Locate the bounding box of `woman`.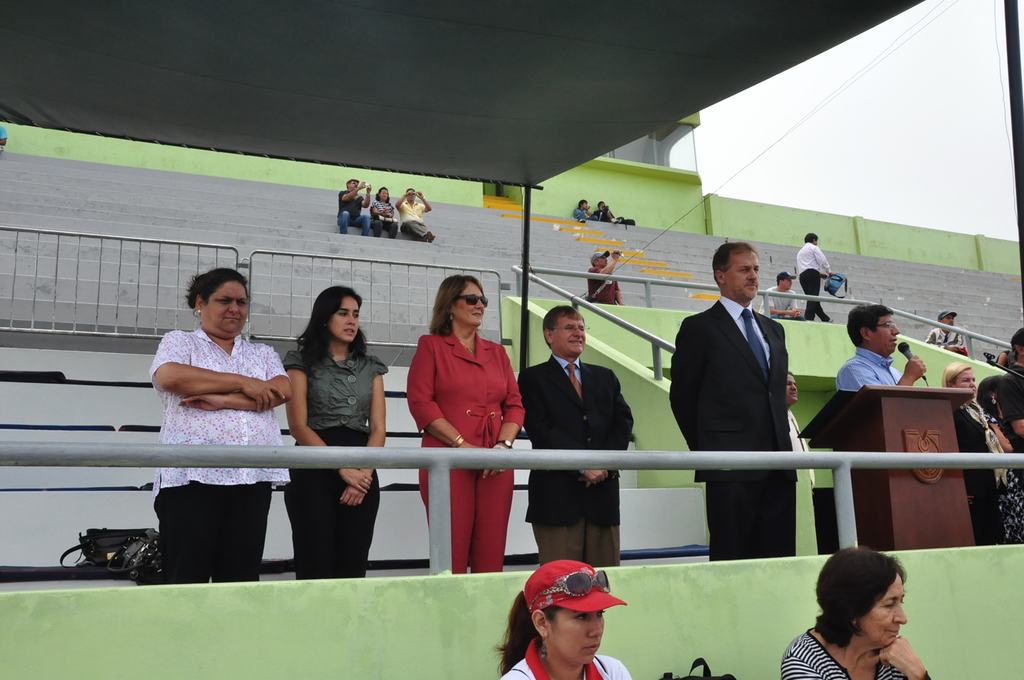
Bounding box: left=283, top=284, right=388, bottom=578.
